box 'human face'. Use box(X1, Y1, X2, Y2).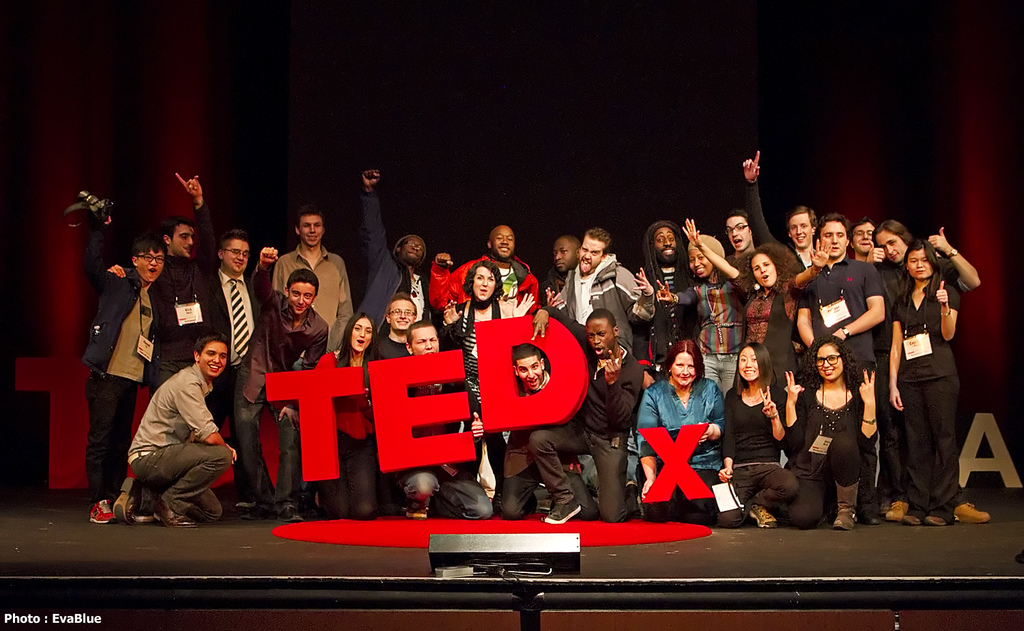
box(816, 342, 847, 381).
